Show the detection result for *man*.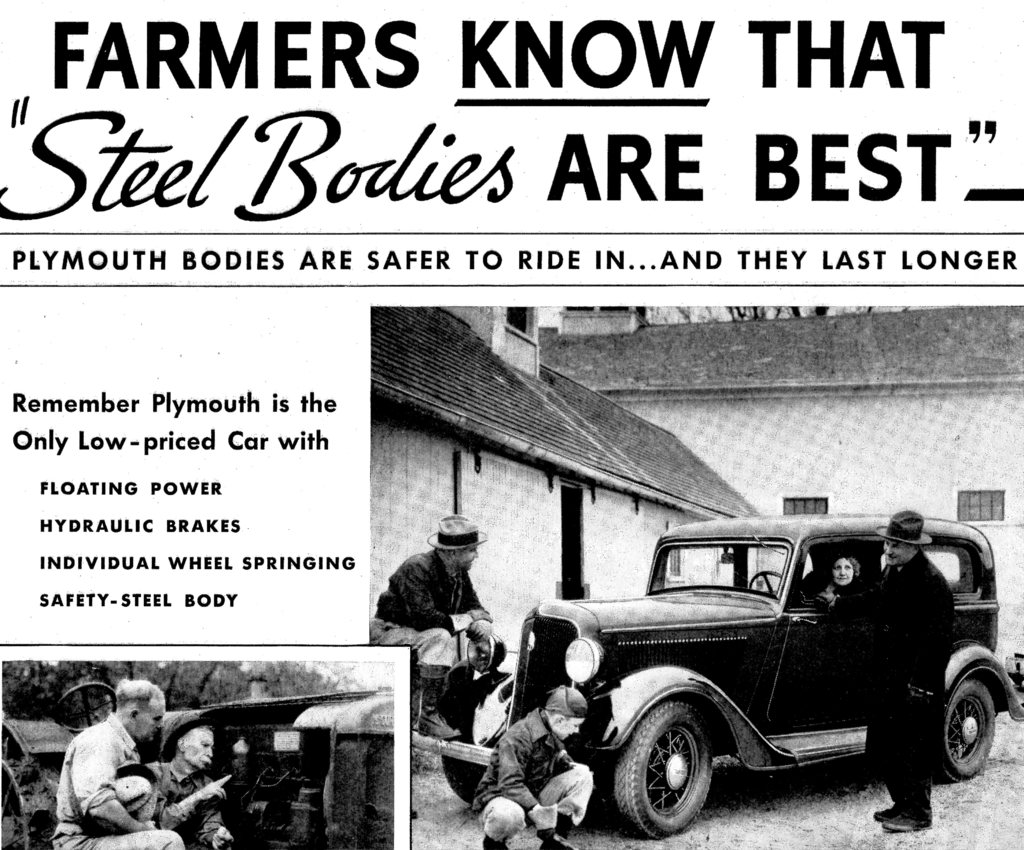
Rect(428, 696, 573, 845).
